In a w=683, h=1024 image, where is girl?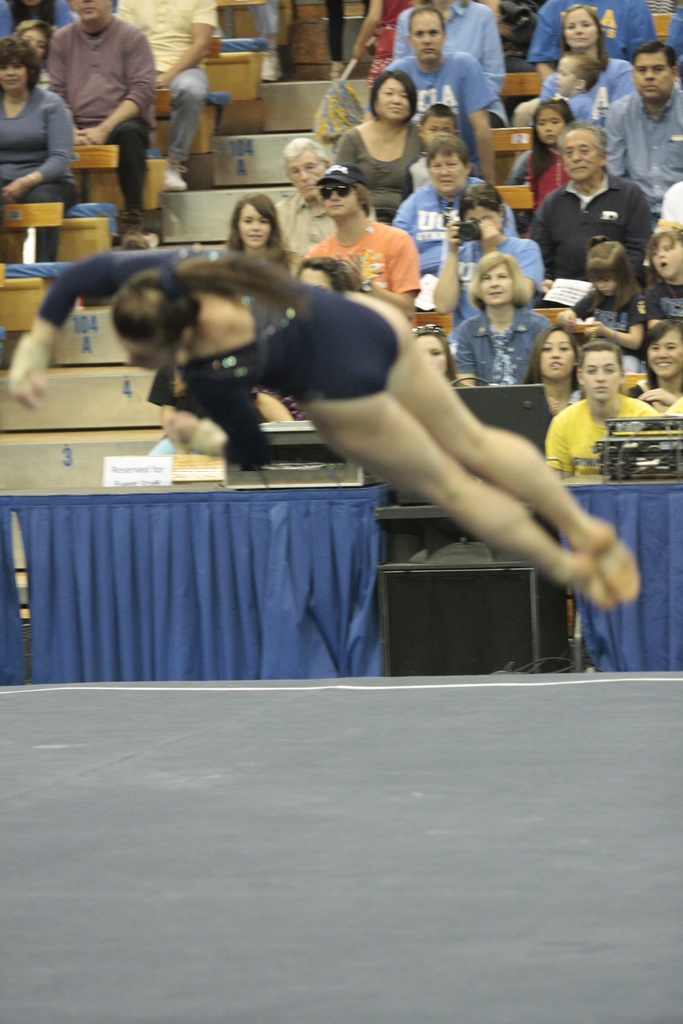
x1=522 y1=95 x2=575 y2=239.
